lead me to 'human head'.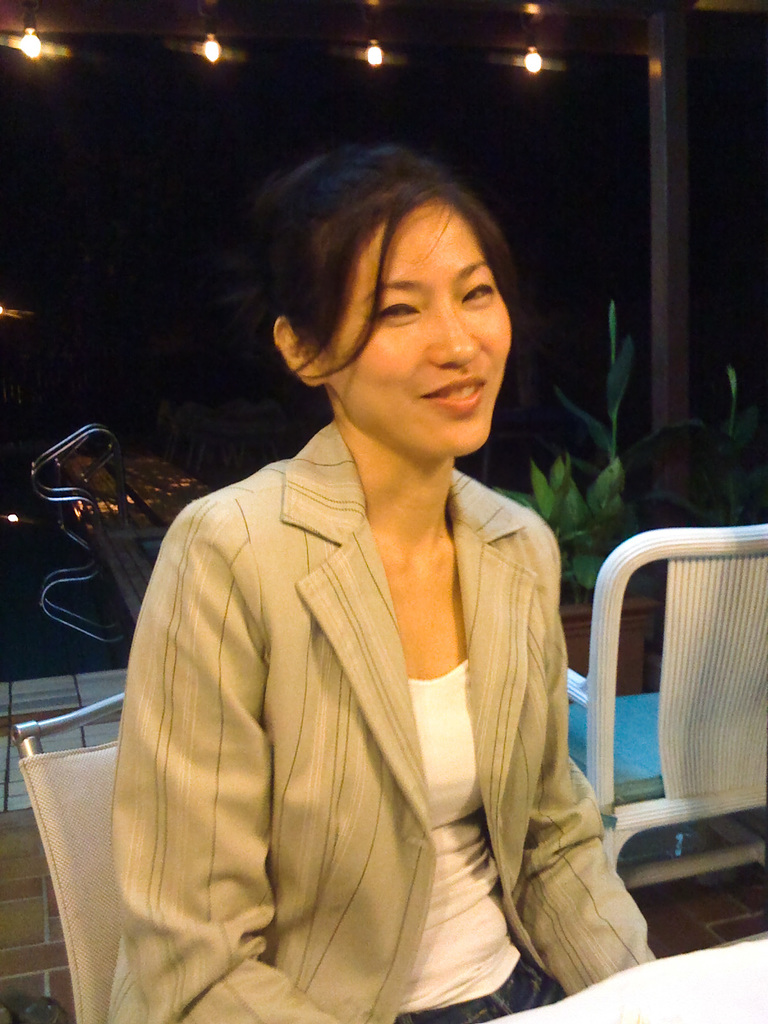
Lead to (left=270, top=138, right=531, bottom=417).
